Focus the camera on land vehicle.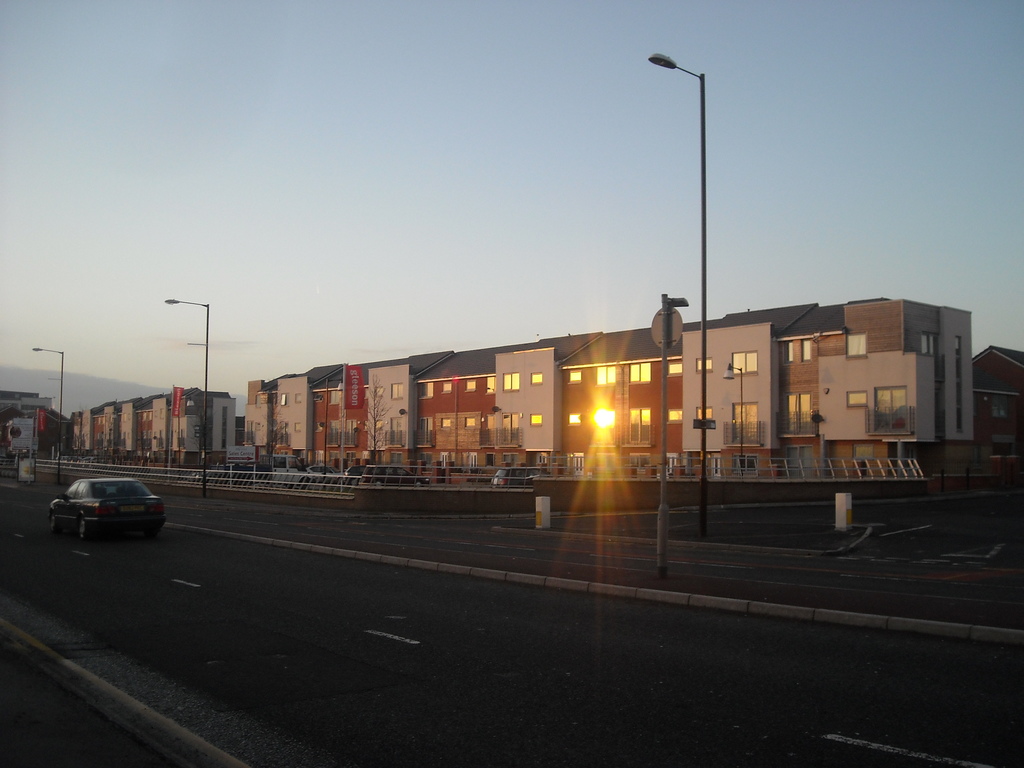
Focus region: [211,452,311,488].
